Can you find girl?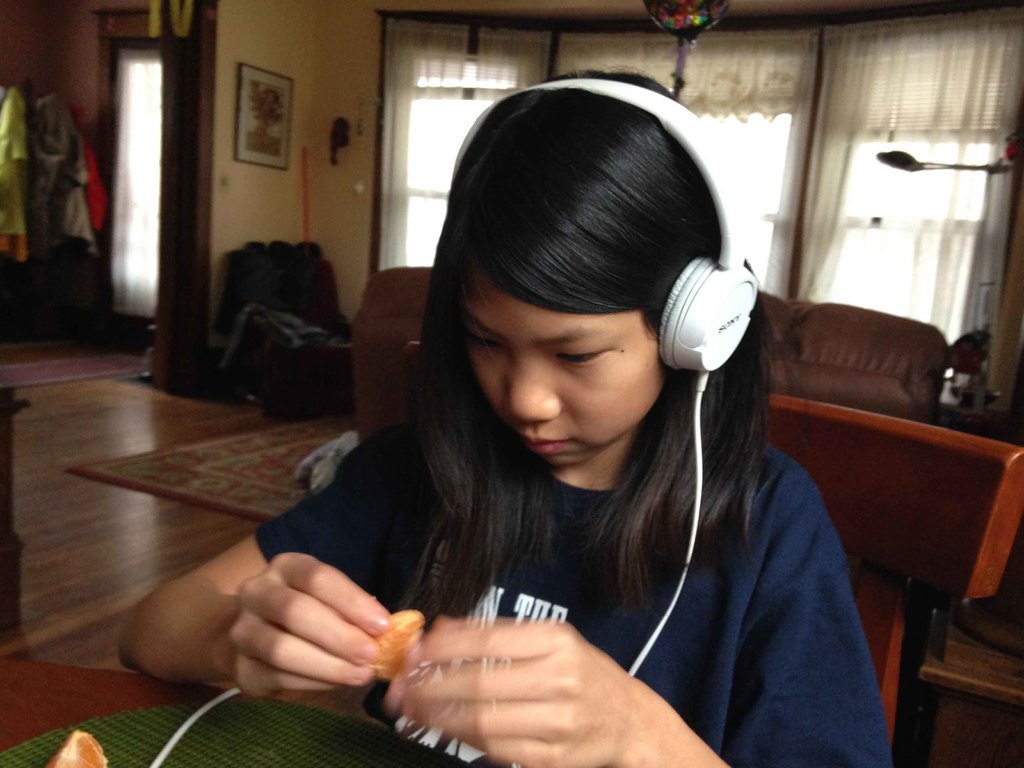
Yes, bounding box: box=[119, 65, 890, 767].
